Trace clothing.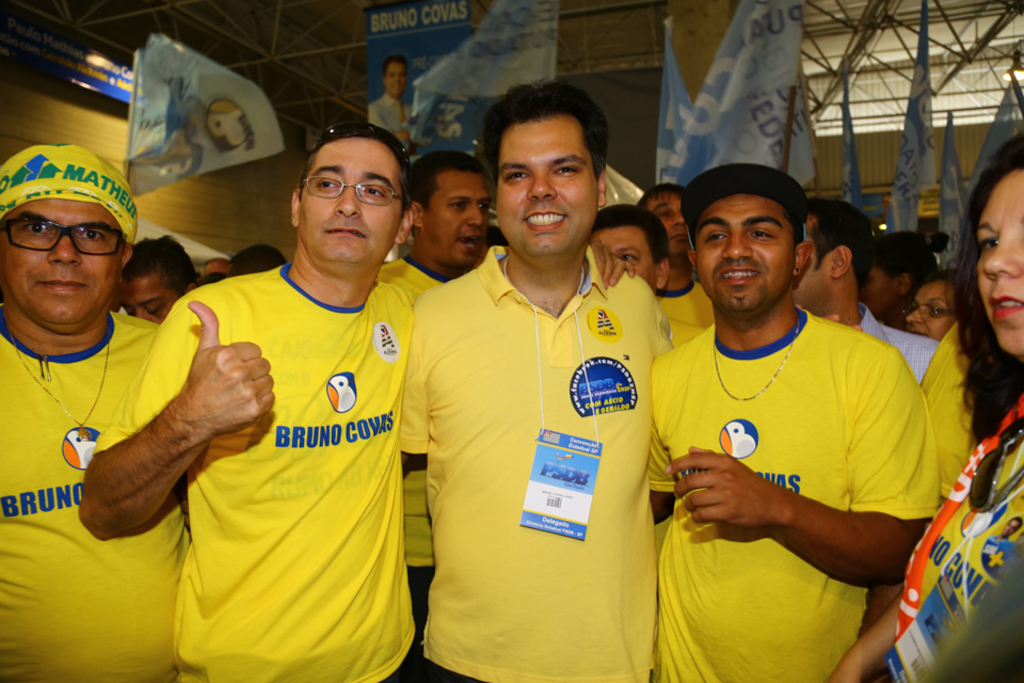
Traced to [849,305,937,375].
